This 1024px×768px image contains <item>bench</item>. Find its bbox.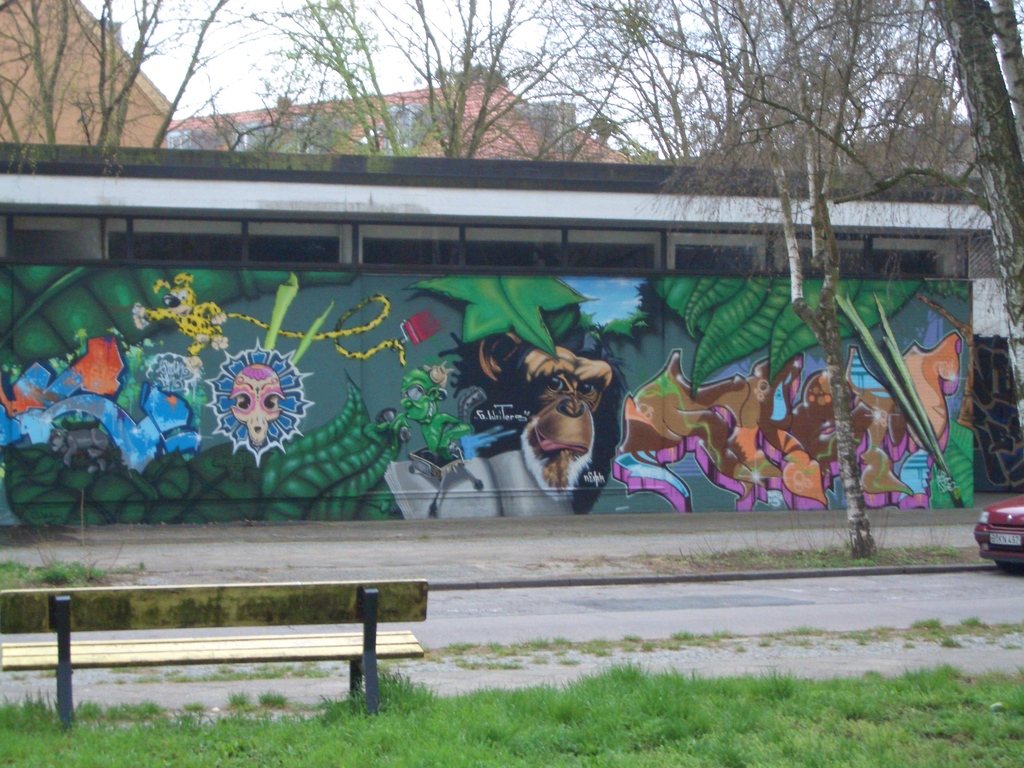
(19, 559, 470, 738).
